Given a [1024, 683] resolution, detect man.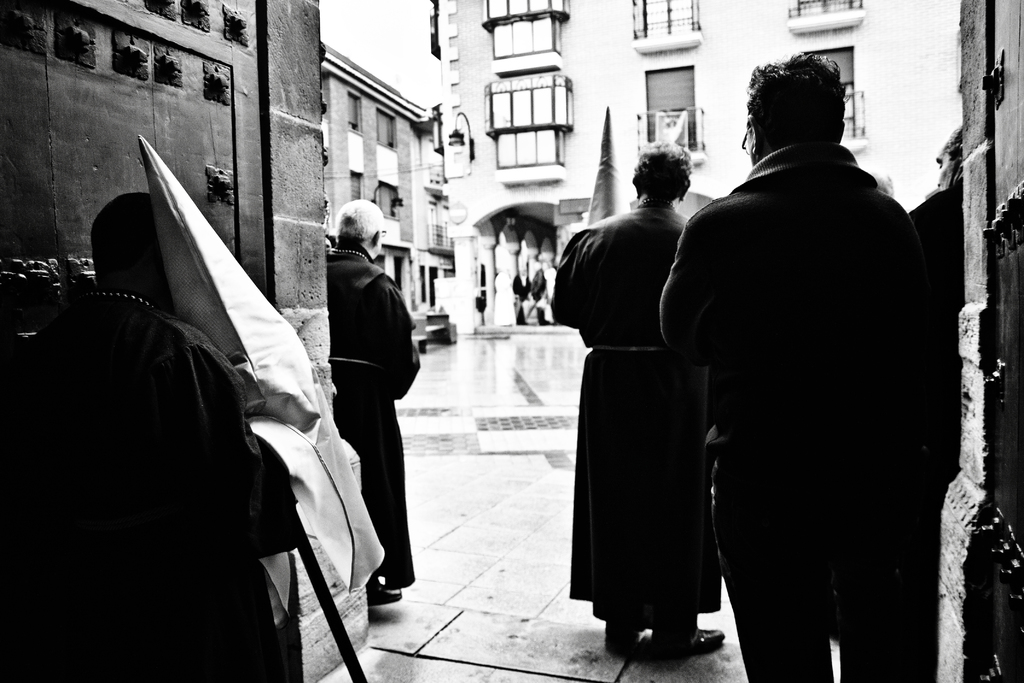
box=[645, 46, 955, 671].
